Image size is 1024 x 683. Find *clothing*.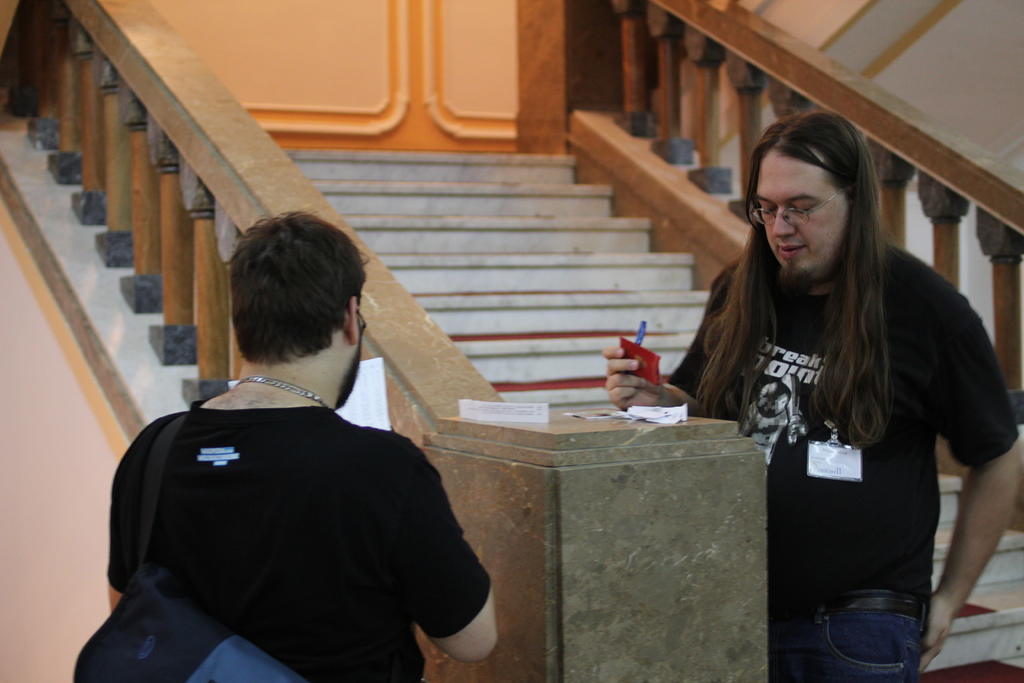
box=[698, 182, 1009, 645].
